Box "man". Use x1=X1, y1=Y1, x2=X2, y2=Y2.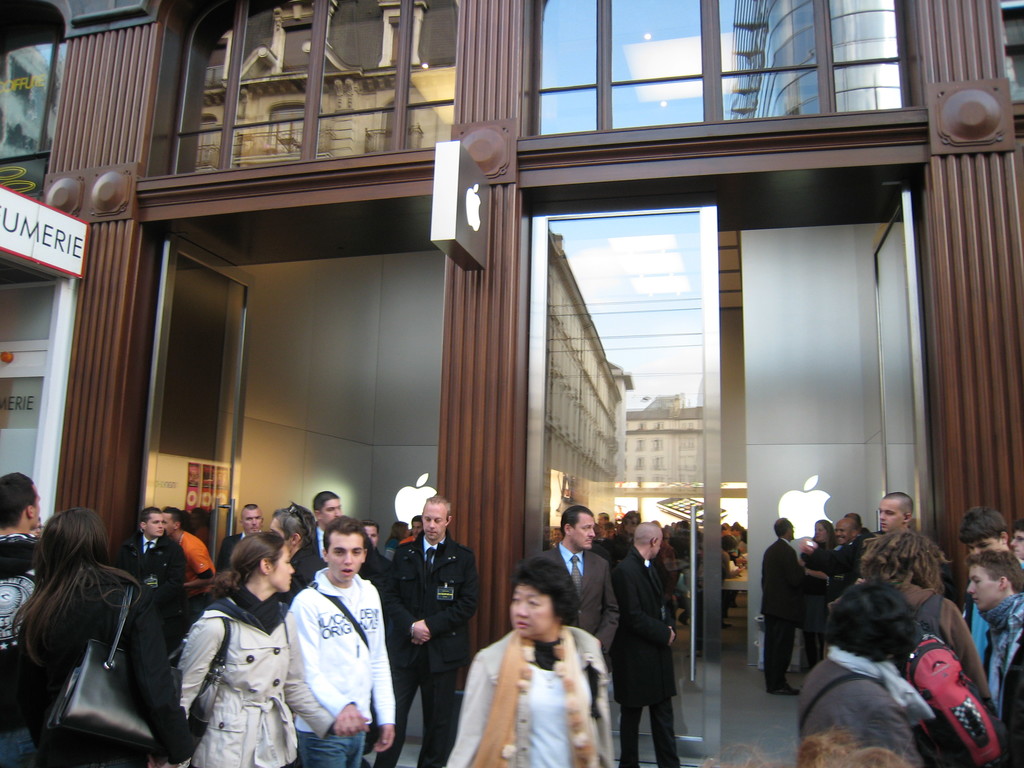
x1=357, y1=519, x2=381, y2=554.
